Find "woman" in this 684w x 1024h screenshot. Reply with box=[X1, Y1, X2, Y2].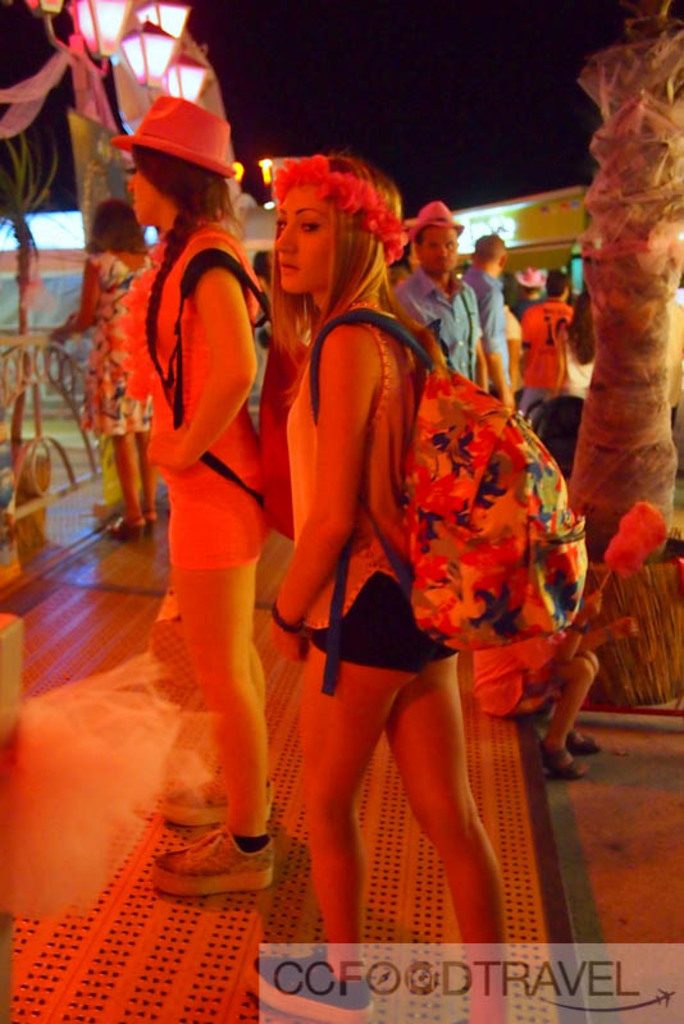
box=[56, 195, 155, 545].
